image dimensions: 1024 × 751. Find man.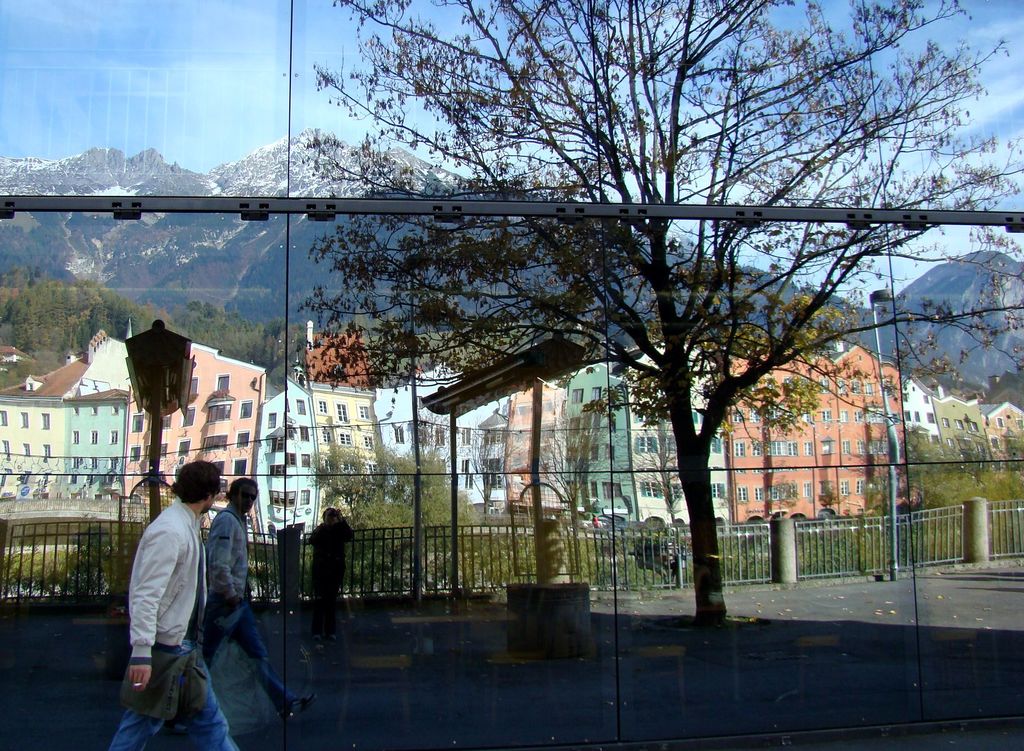
region(114, 460, 237, 742).
